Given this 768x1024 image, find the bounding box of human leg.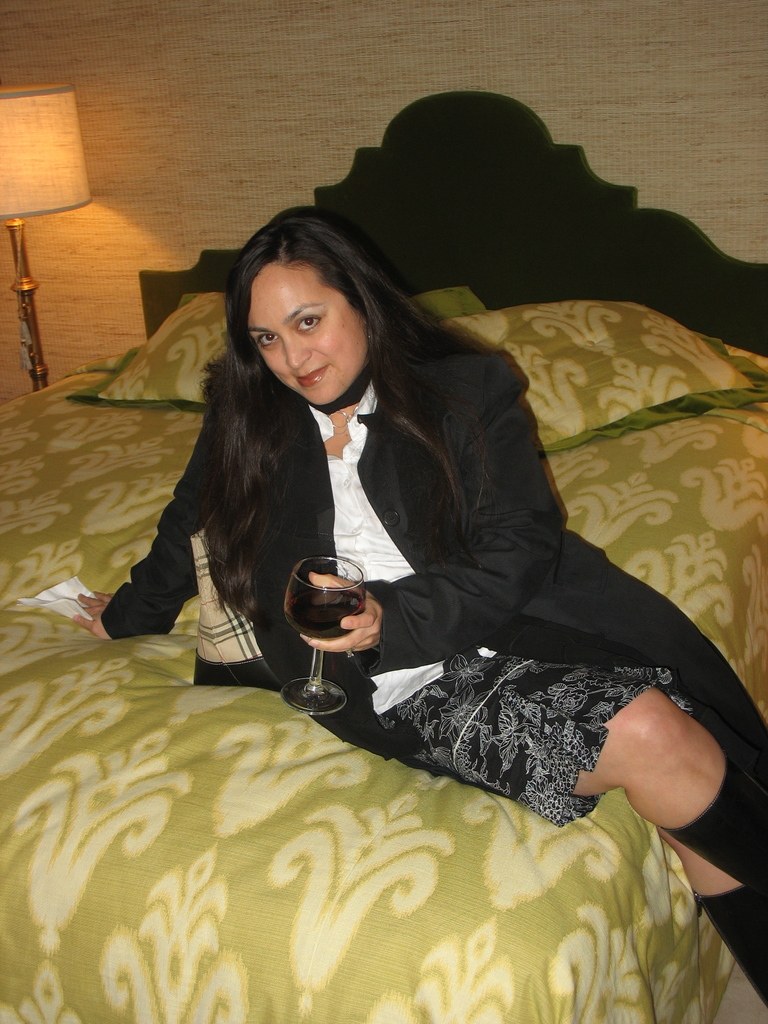
select_region(660, 836, 767, 1001).
